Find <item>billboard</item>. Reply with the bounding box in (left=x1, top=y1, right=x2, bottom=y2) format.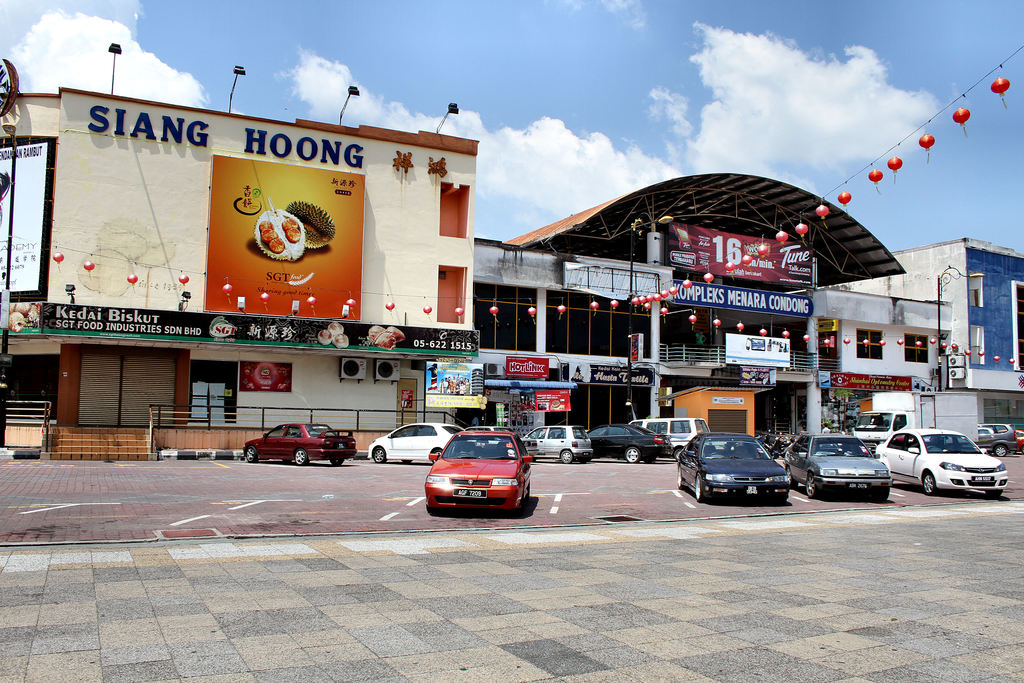
(left=674, top=280, right=809, bottom=315).
